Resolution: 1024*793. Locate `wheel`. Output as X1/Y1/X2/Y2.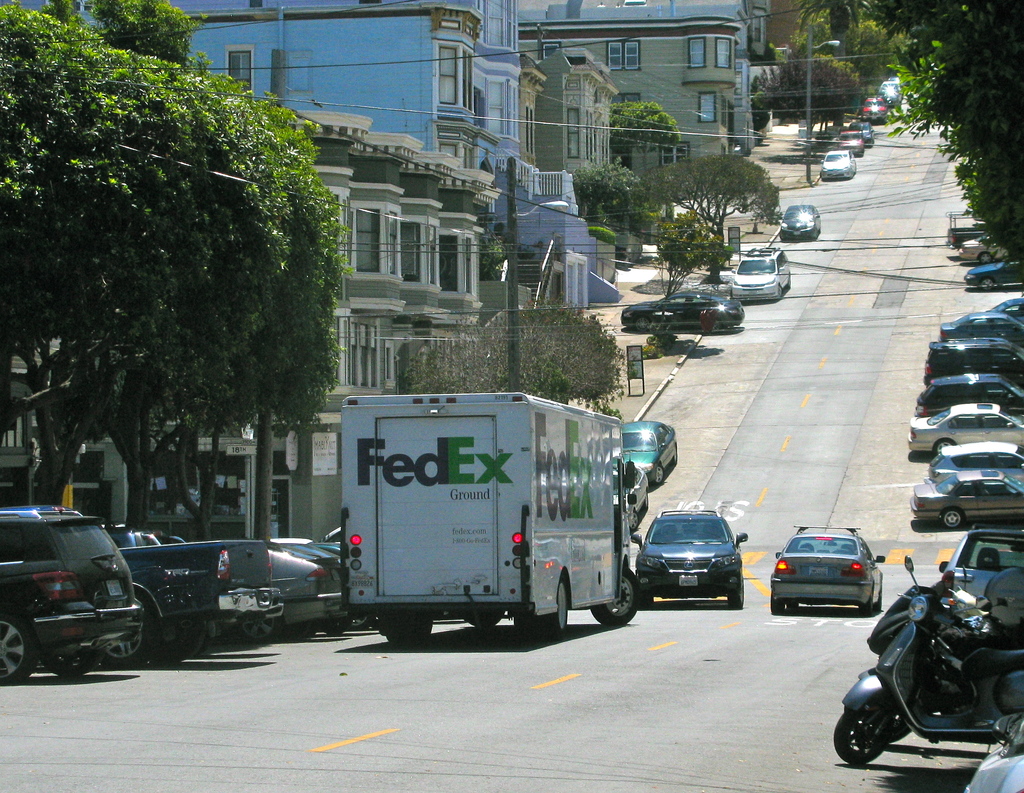
832/699/896/767.
